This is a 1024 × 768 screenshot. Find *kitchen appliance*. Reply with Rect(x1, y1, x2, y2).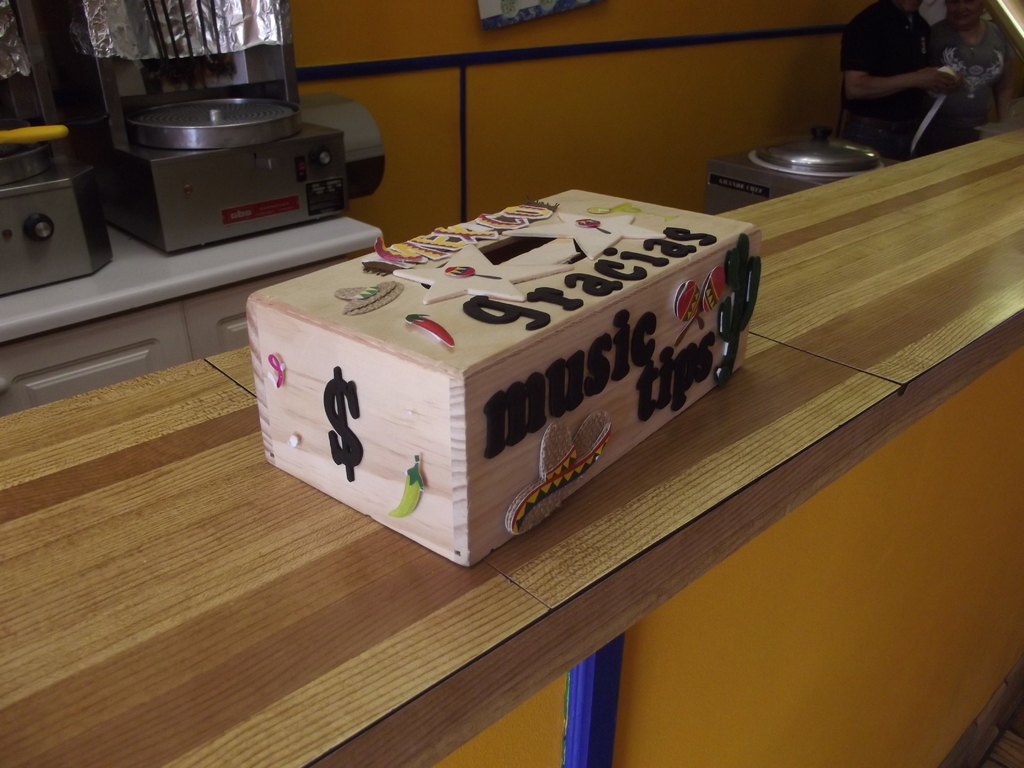
Rect(0, 124, 72, 147).
